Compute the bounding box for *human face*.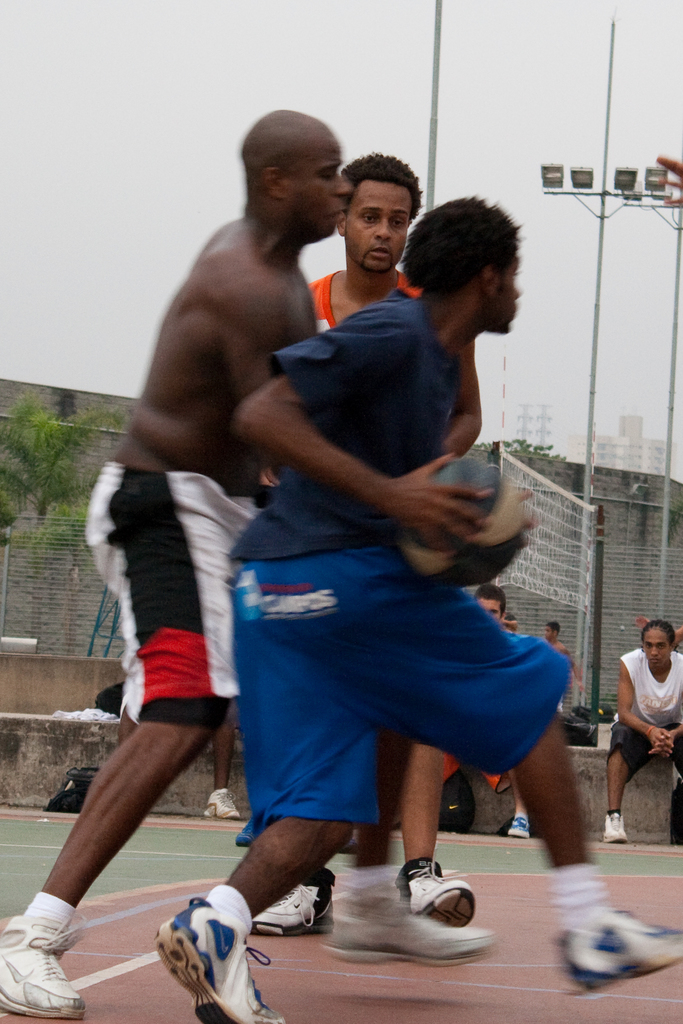
region(338, 164, 397, 271).
